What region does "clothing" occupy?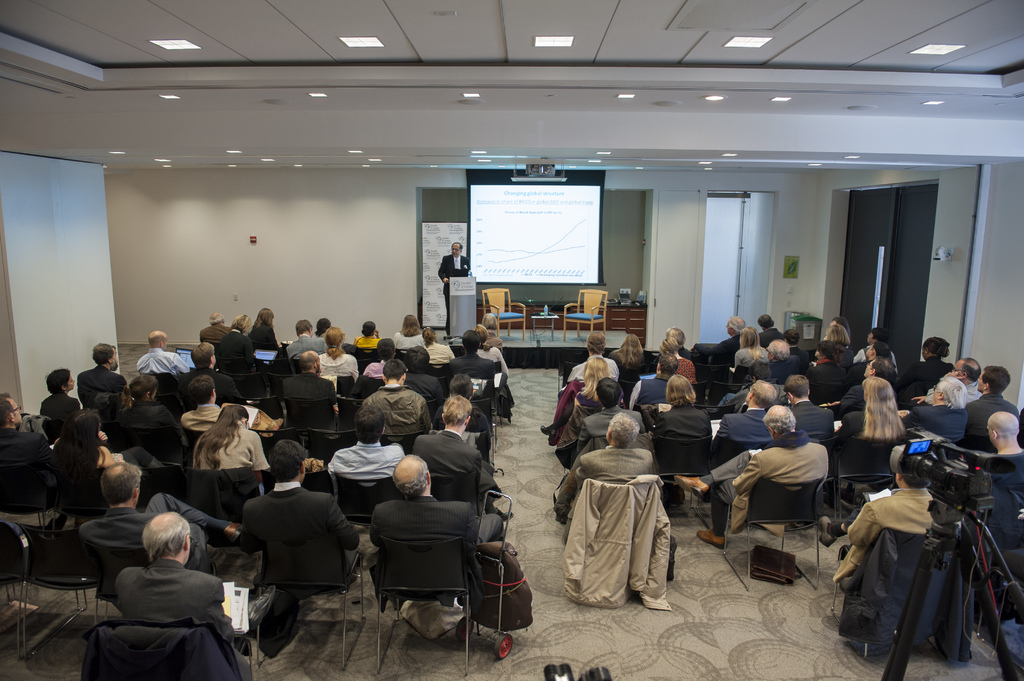
bbox=(628, 372, 669, 406).
